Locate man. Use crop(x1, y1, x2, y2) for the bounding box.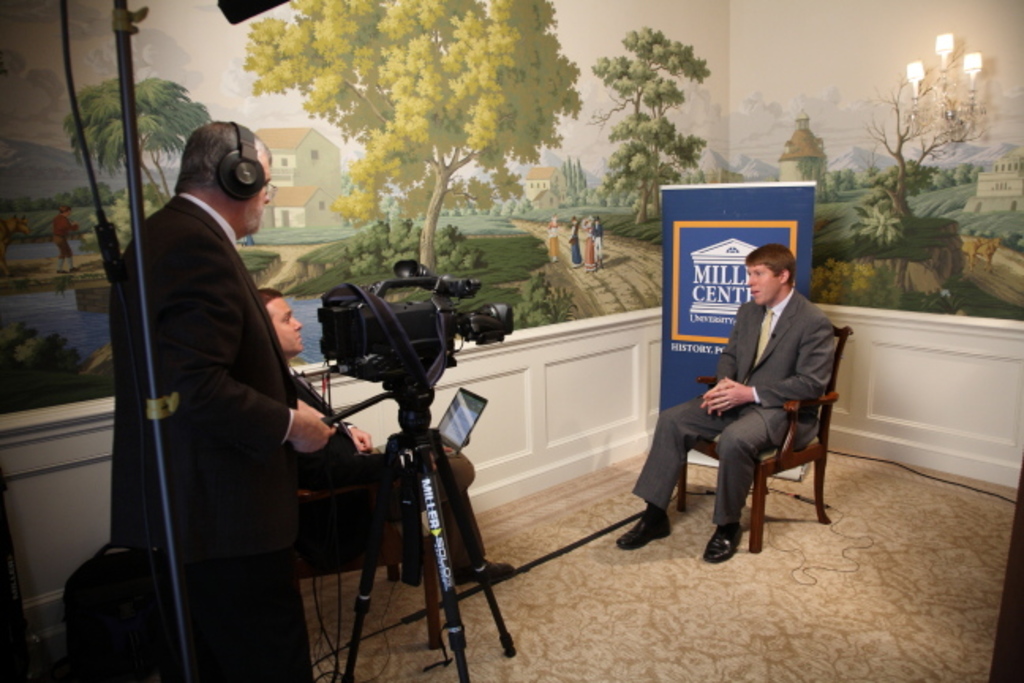
crop(46, 194, 84, 278).
